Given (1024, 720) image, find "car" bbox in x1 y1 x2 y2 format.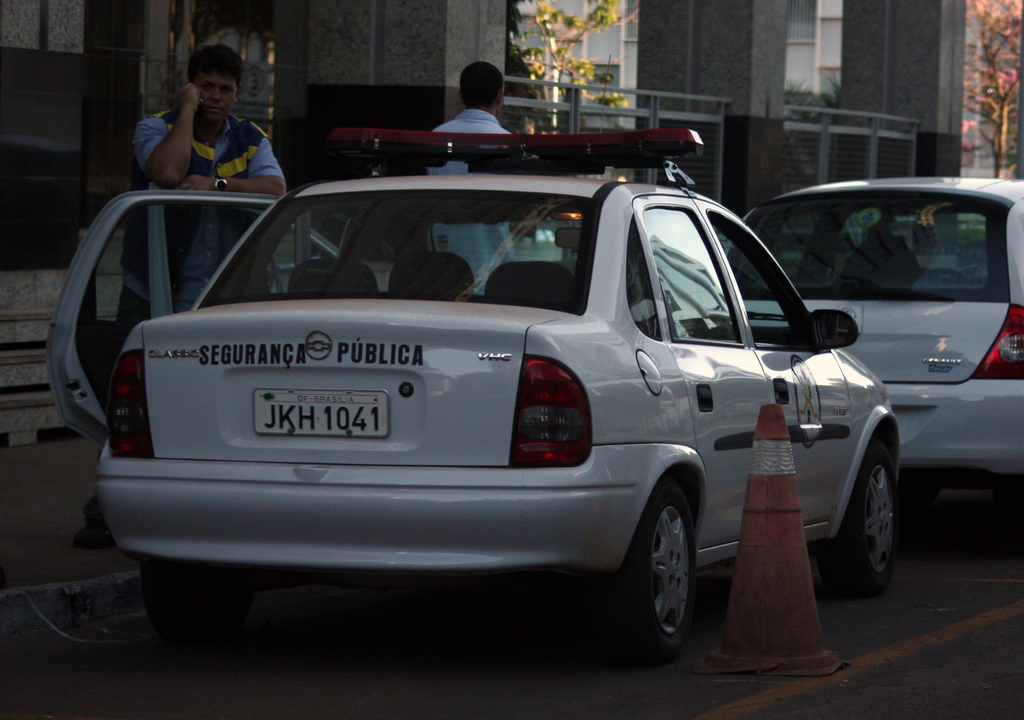
726 170 1023 487.
